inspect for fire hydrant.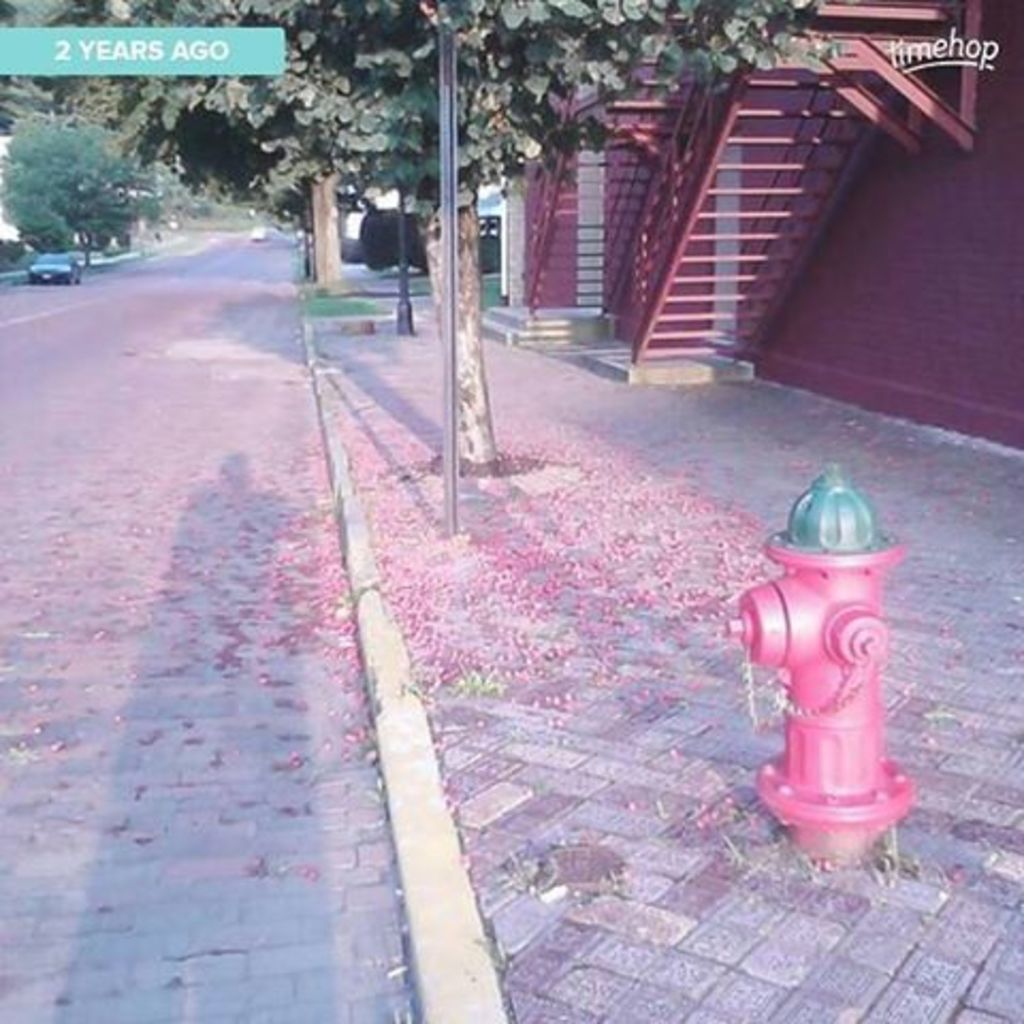
Inspection: rect(727, 459, 905, 864).
